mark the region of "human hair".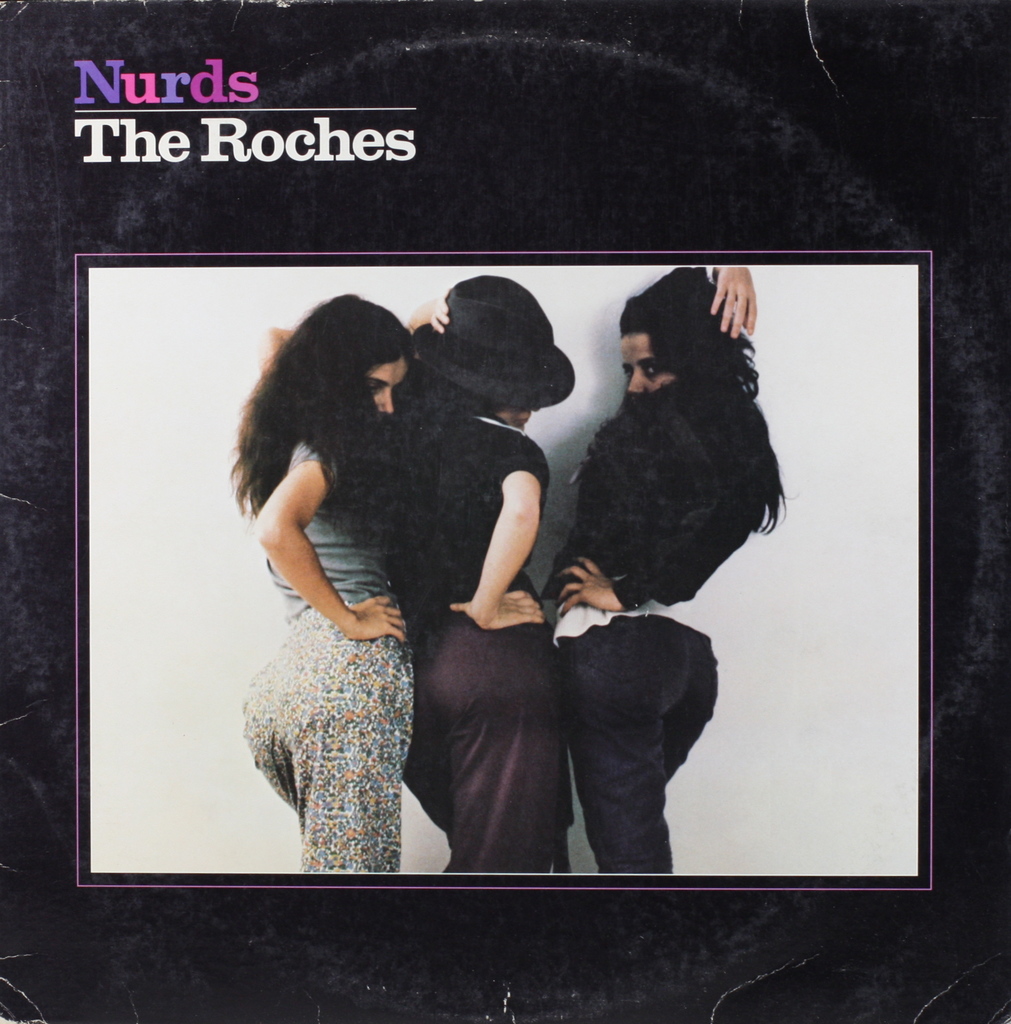
Region: (x1=619, y1=266, x2=802, y2=532).
